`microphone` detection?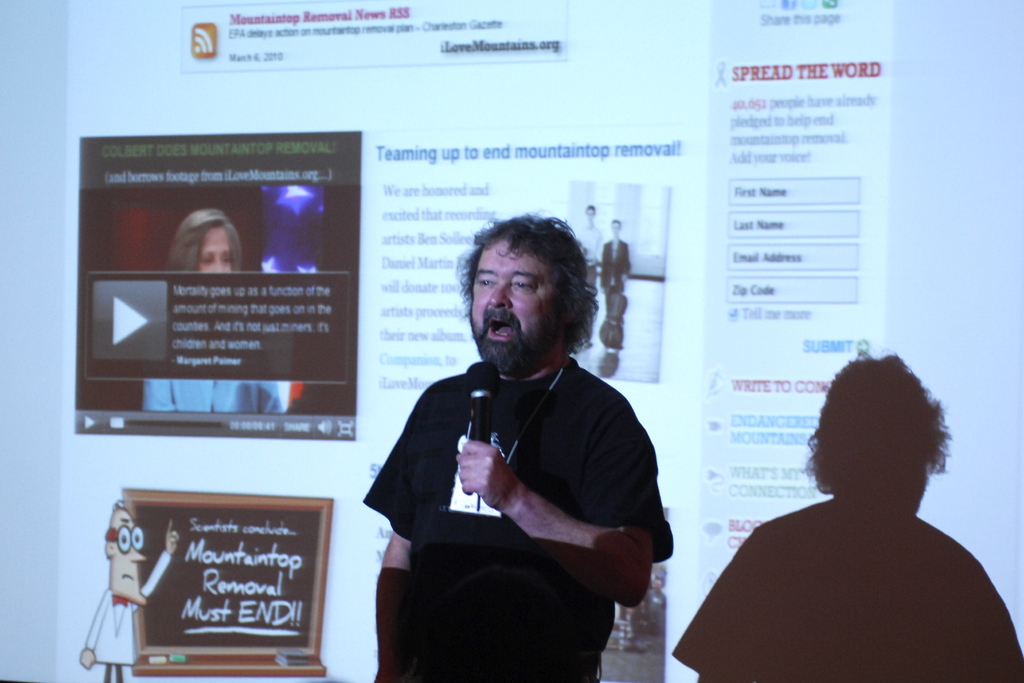
(x1=466, y1=360, x2=500, y2=442)
